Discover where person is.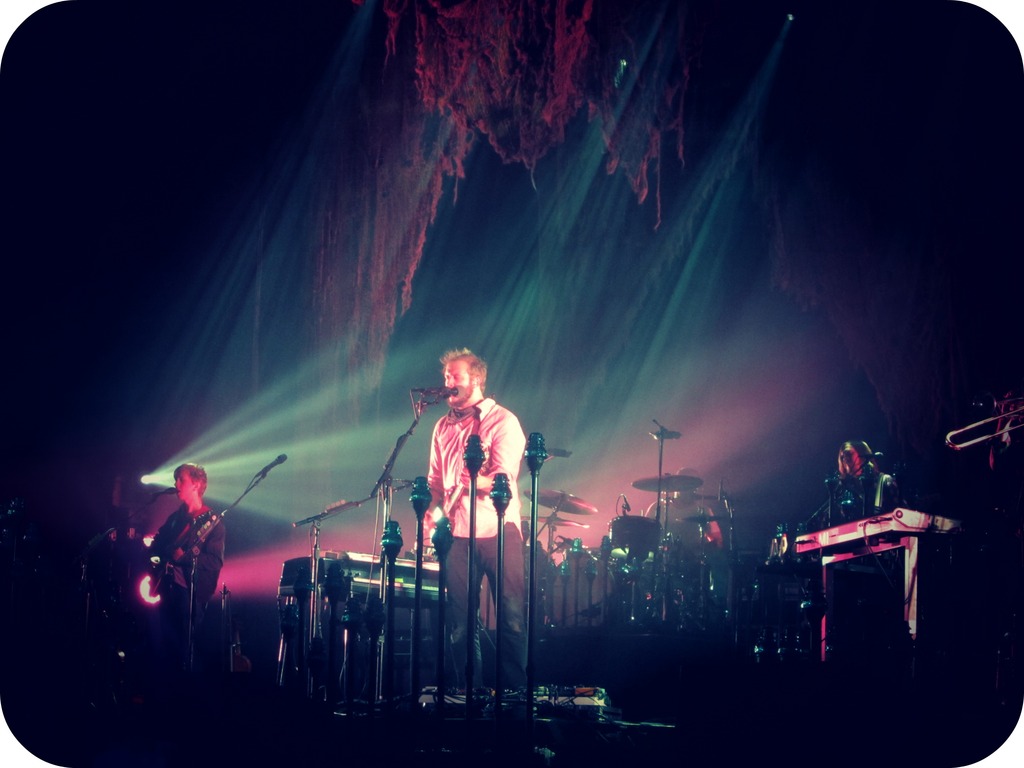
Discovered at <box>643,464,721,541</box>.
